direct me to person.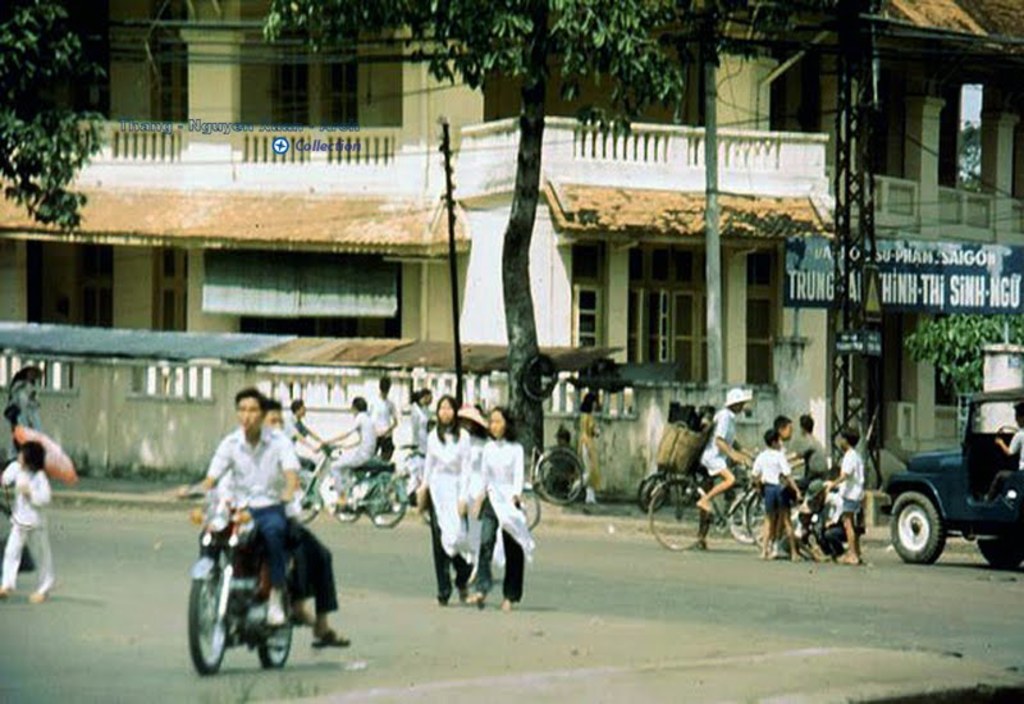
Direction: [x1=315, y1=397, x2=376, y2=504].
